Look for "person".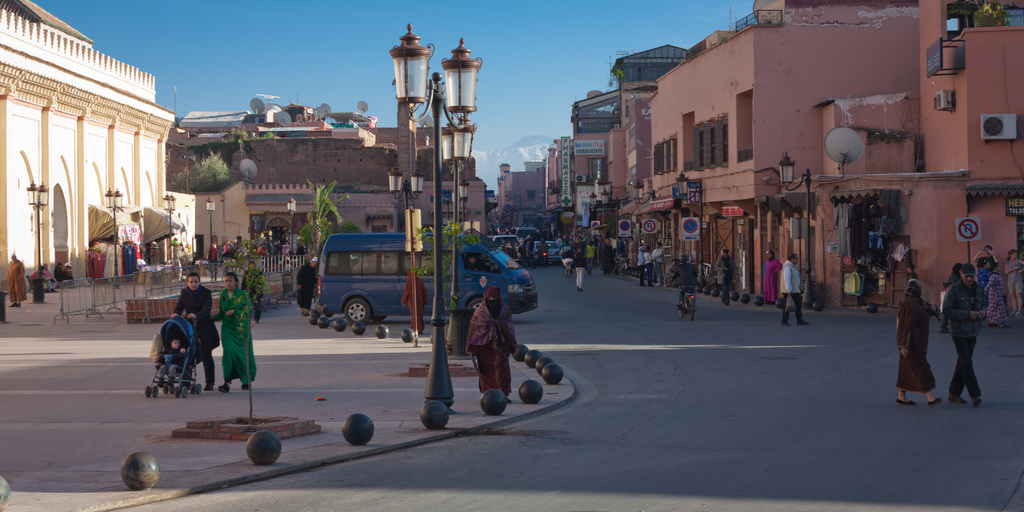
Found: <region>150, 337, 187, 387</region>.
